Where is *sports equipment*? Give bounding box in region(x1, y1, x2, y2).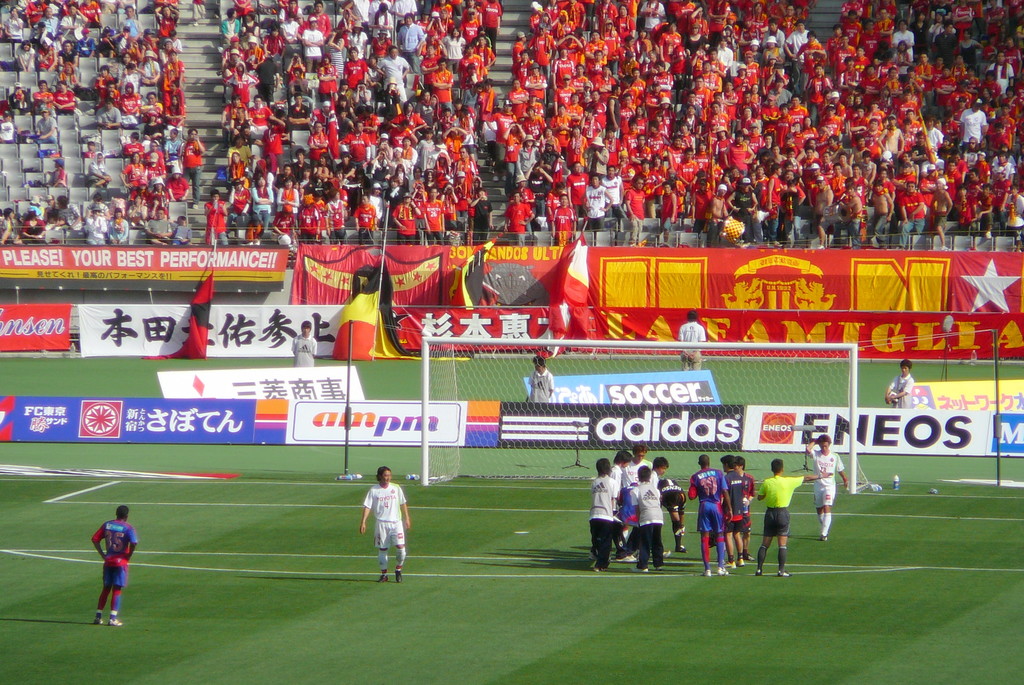
region(630, 565, 650, 577).
